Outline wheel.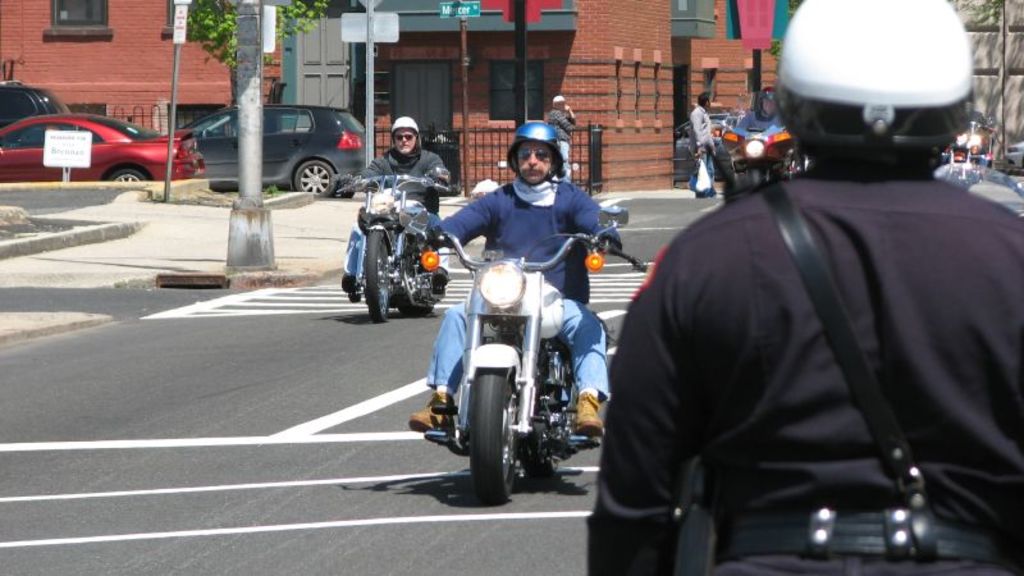
Outline: <bbox>296, 161, 334, 196</bbox>.
